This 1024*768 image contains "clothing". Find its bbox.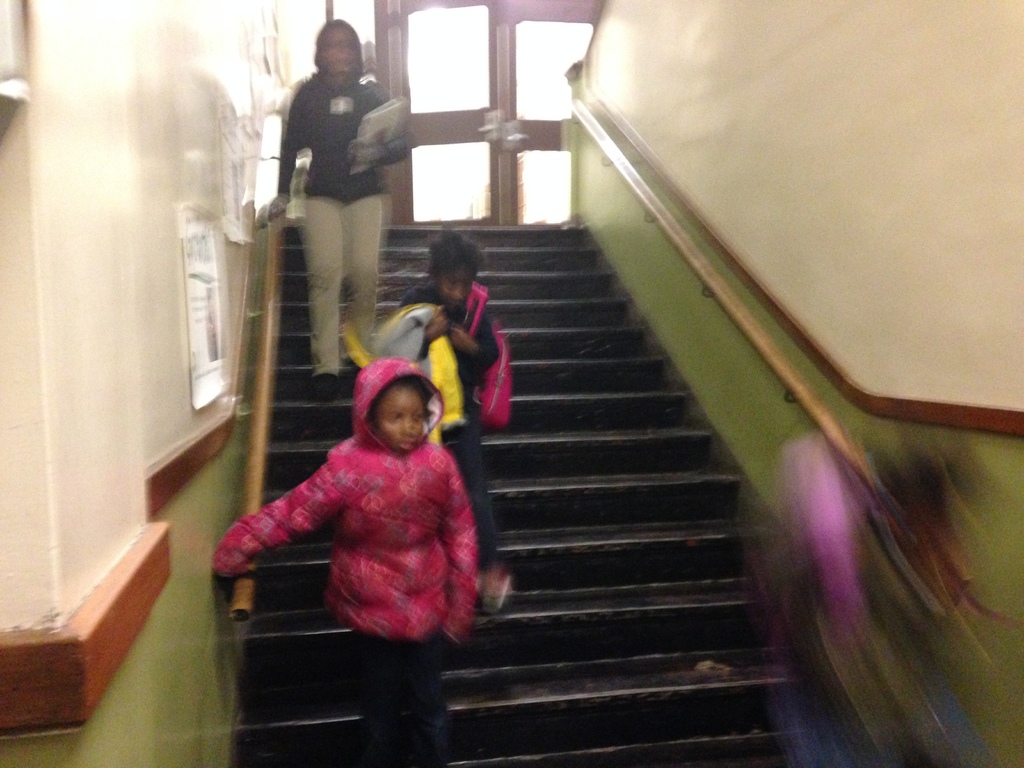
region(409, 287, 493, 540).
